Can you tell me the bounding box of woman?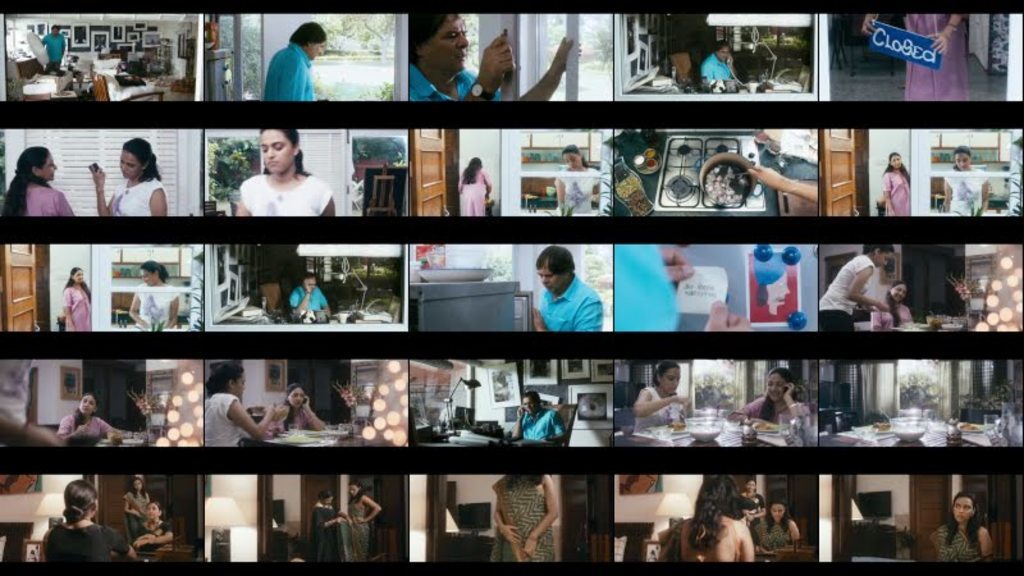
rect(201, 361, 287, 449).
